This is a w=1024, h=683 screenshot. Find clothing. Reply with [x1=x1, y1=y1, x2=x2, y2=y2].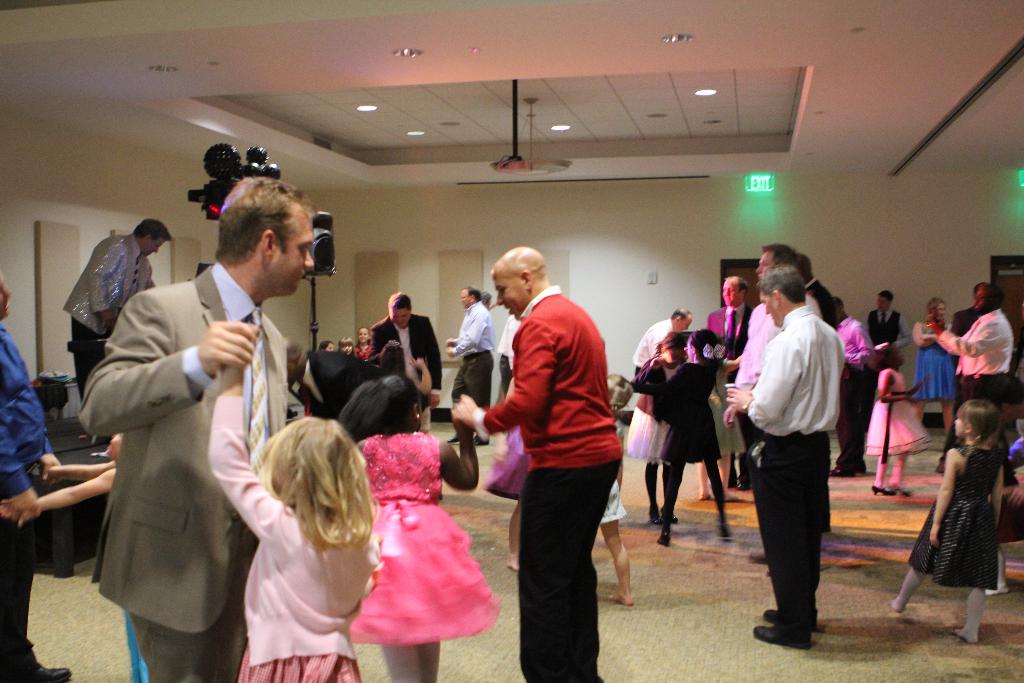
[x1=368, y1=311, x2=443, y2=420].
